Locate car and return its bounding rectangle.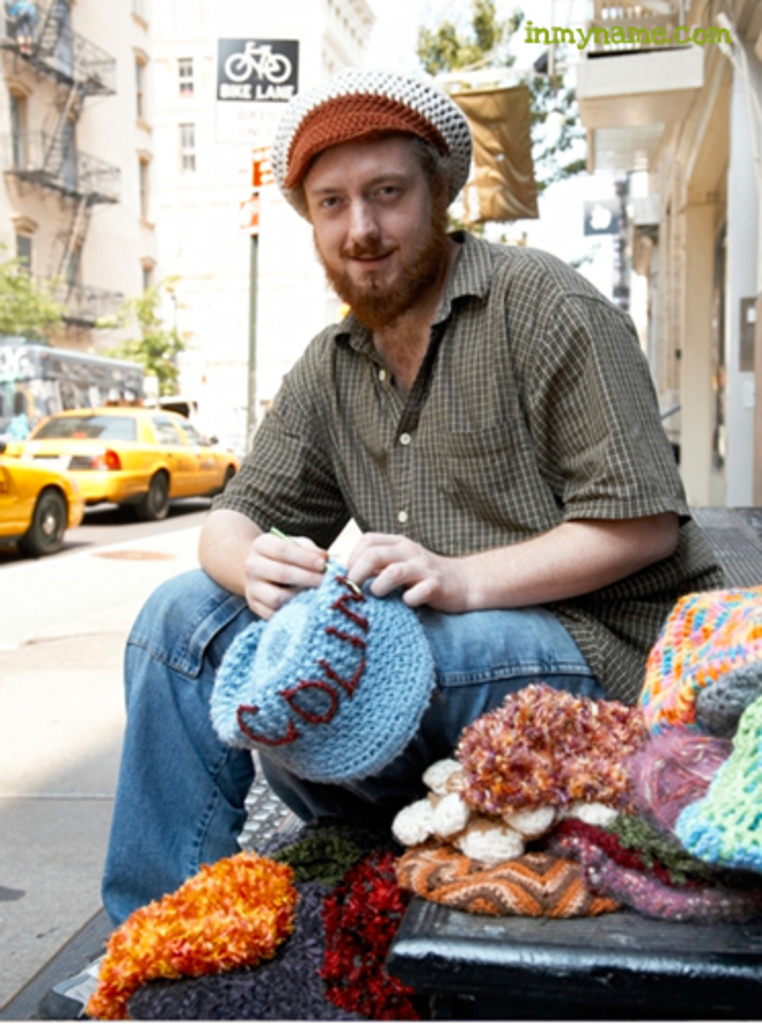
box(0, 440, 82, 551).
